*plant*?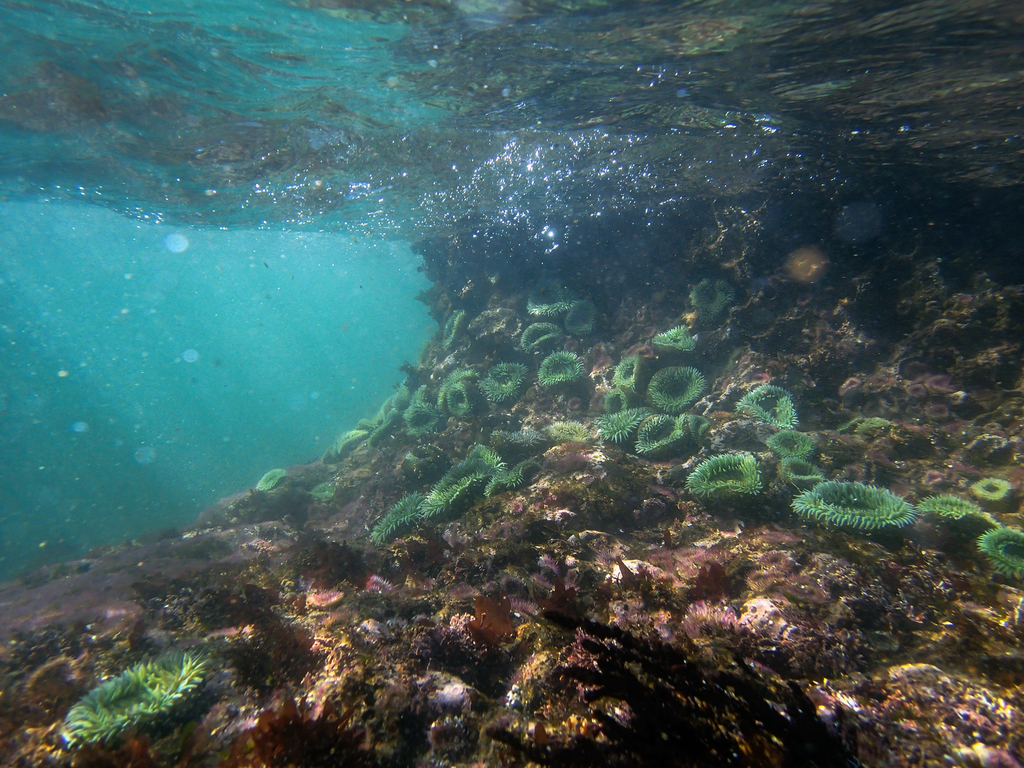
{"left": 60, "top": 647, "right": 217, "bottom": 755}
